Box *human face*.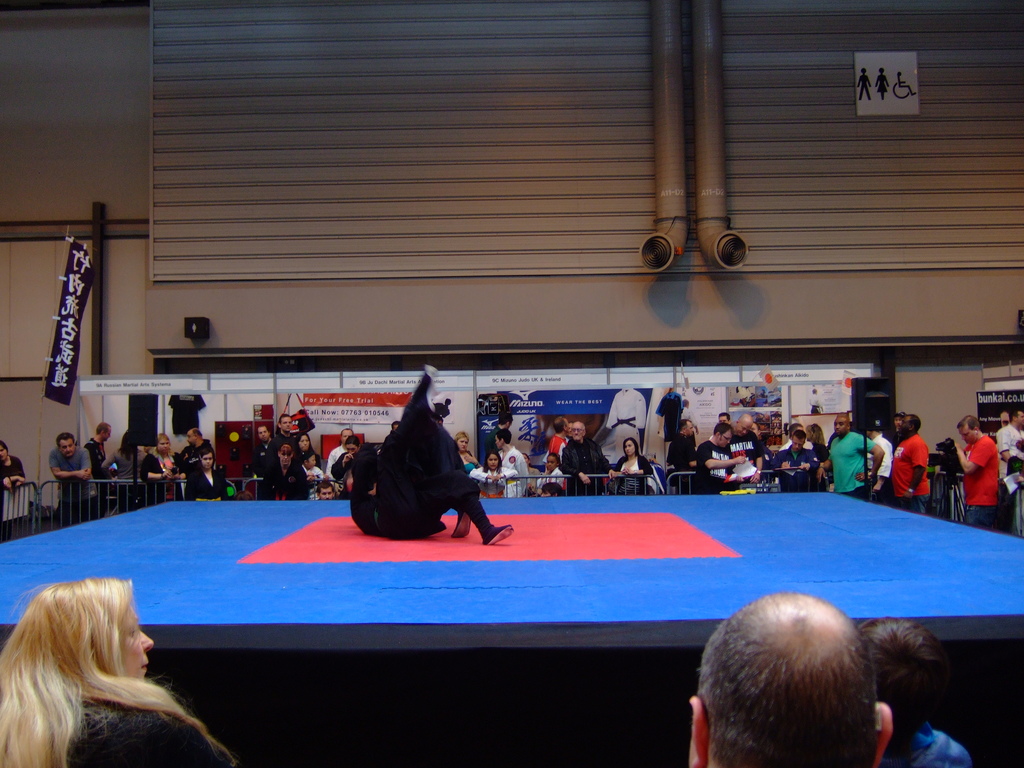
60, 440, 76, 456.
